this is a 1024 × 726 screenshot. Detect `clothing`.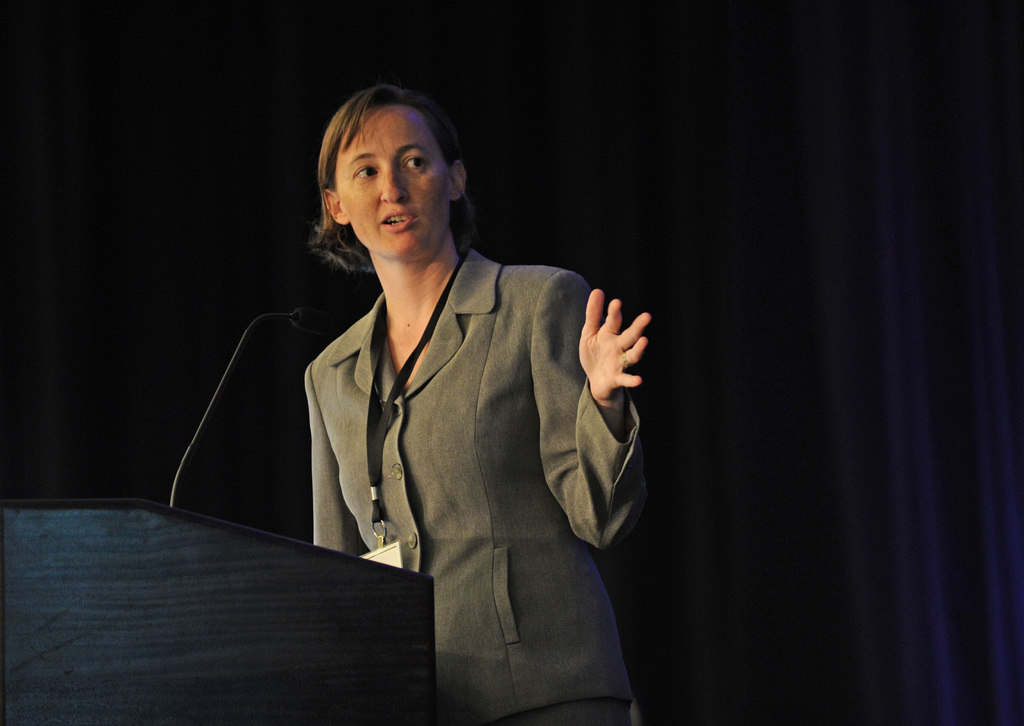
(x1=292, y1=76, x2=657, y2=725).
